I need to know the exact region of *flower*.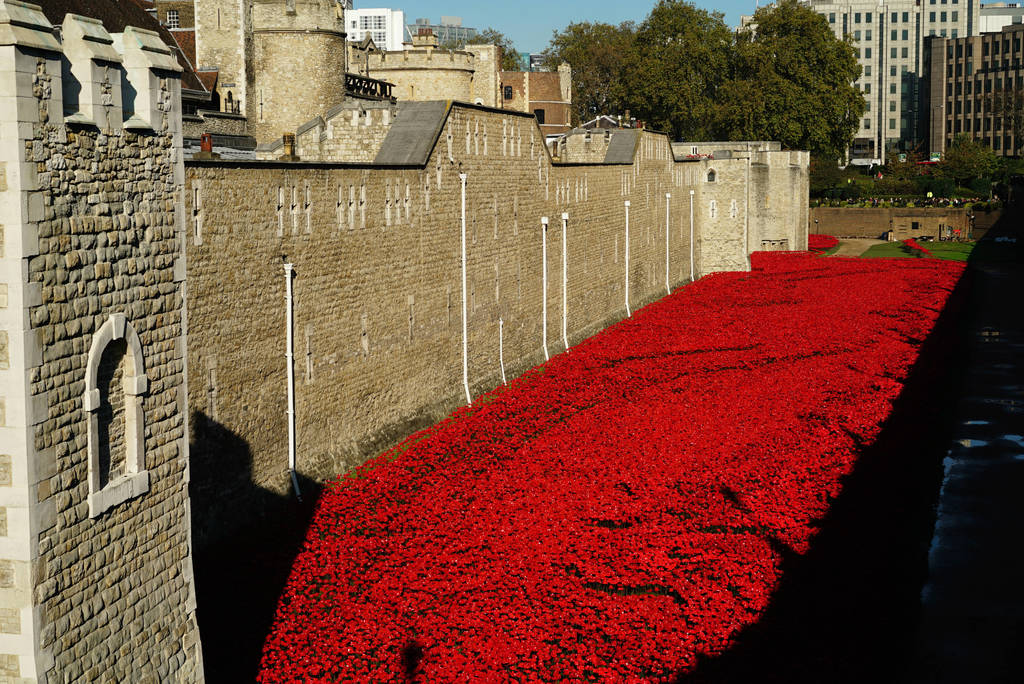
Region: <region>345, 653, 356, 660</region>.
